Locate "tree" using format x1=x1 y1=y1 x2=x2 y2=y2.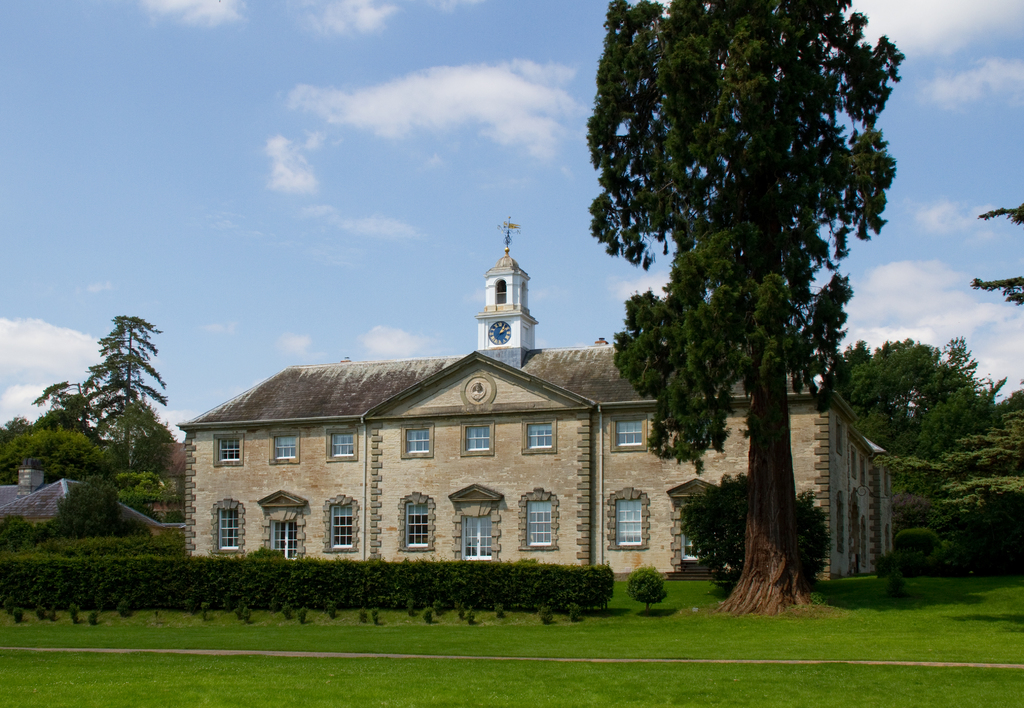
x1=669 y1=469 x2=819 y2=584.
